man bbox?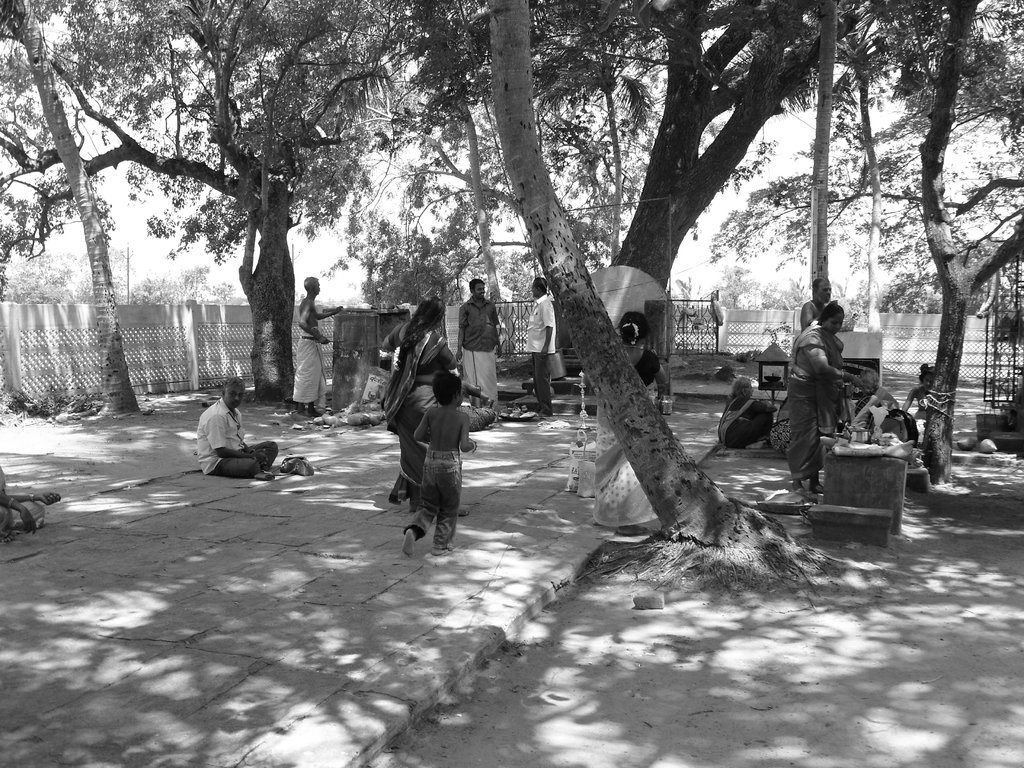
x1=196, y1=375, x2=280, y2=482
